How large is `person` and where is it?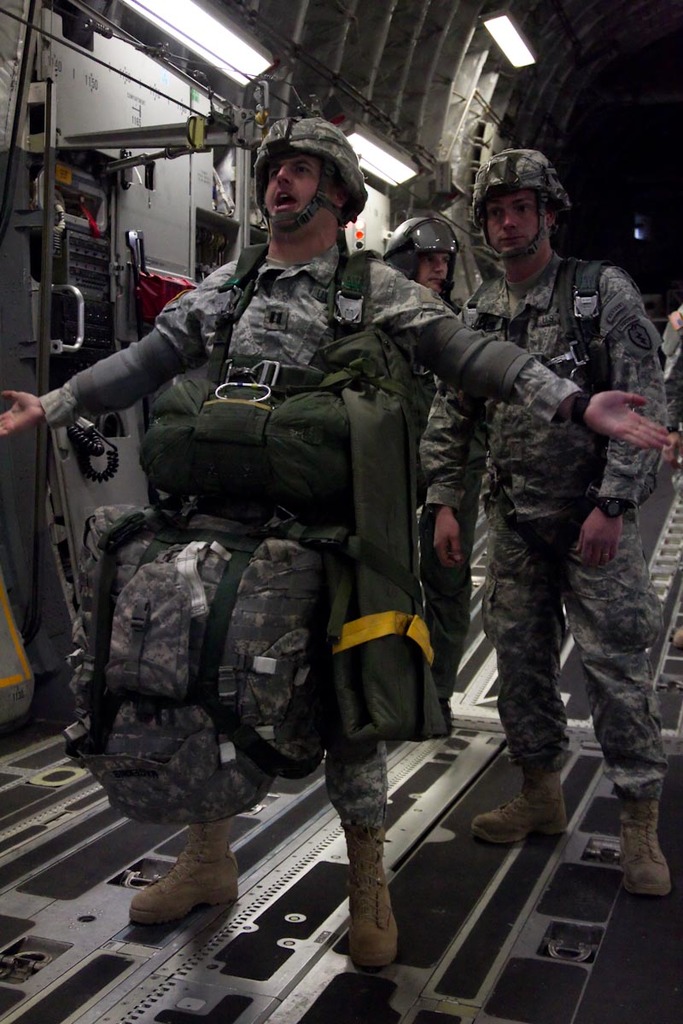
Bounding box: BBox(0, 116, 668, 969).
